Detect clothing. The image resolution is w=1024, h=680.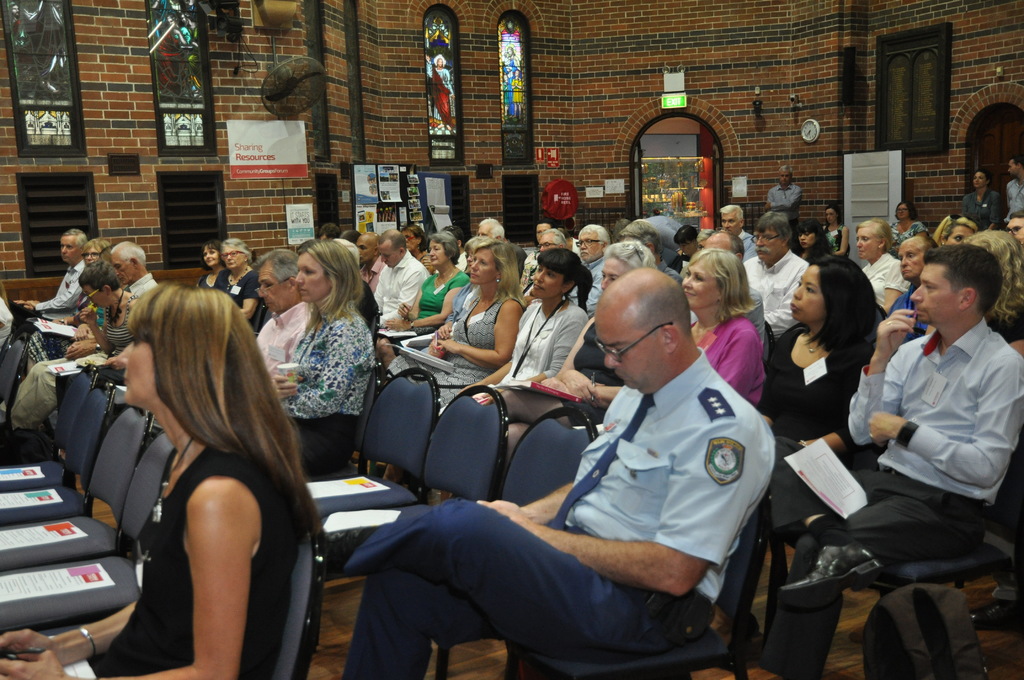
766, 182, 804, 252.
